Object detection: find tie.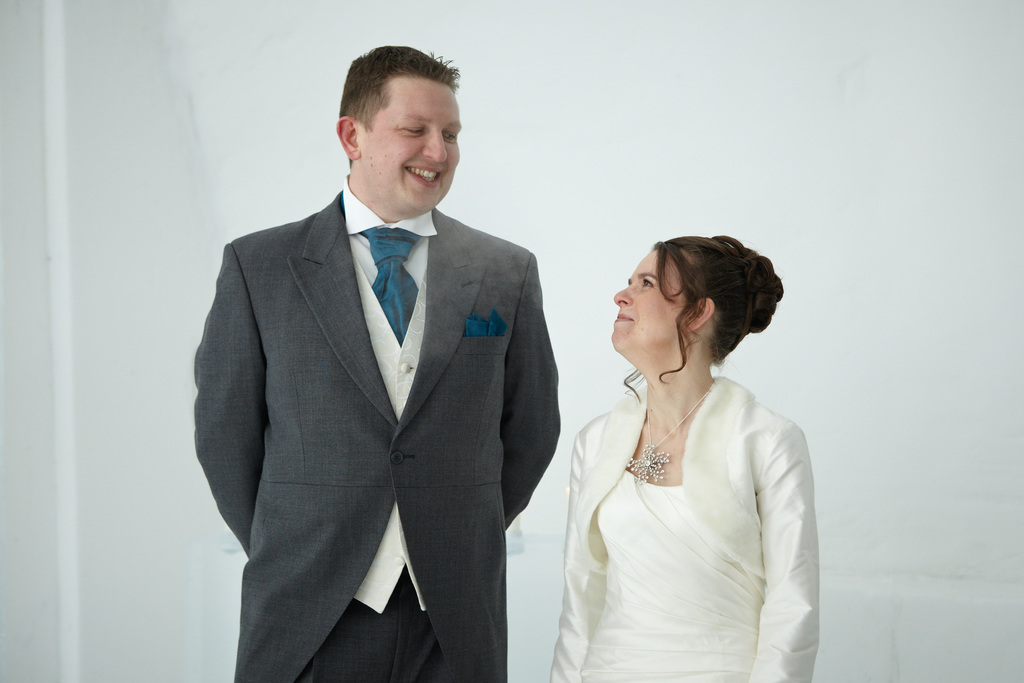
box(367, 226, 418, 344).
